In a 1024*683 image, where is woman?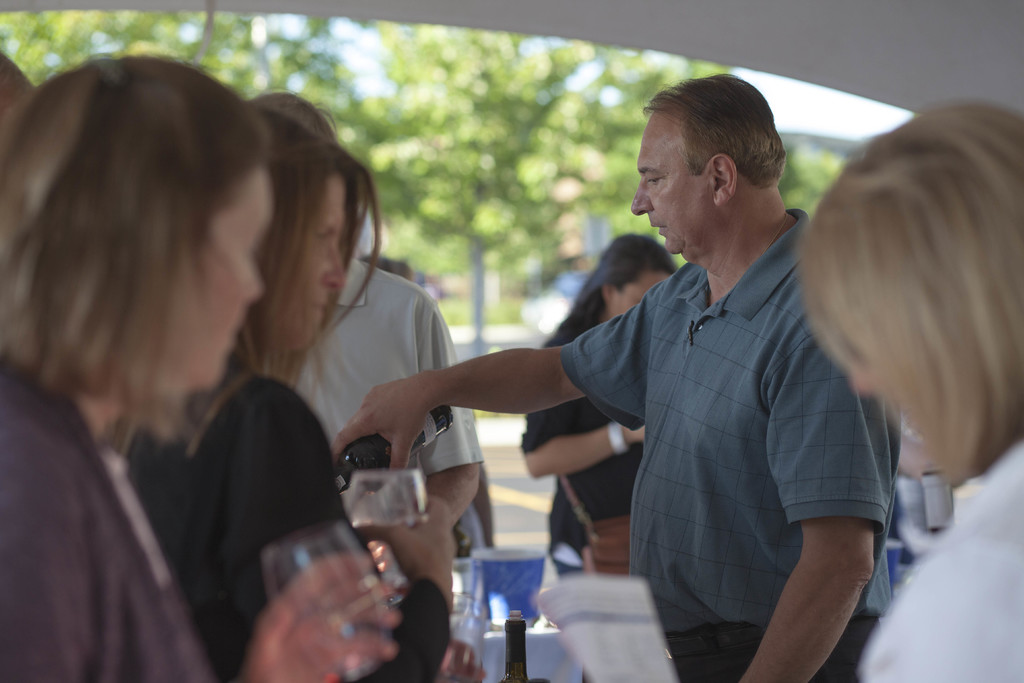
locate(524, 227, 680, 575).
